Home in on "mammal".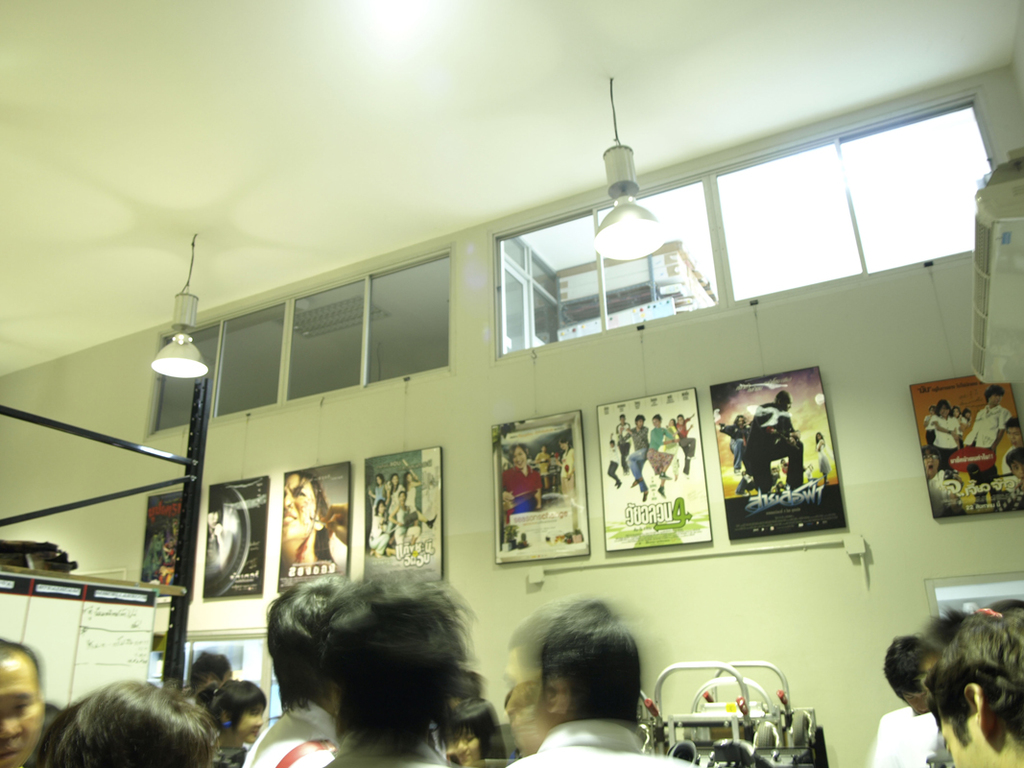
Homed in at (left=927, top=603, right=1023, bottom=767).
